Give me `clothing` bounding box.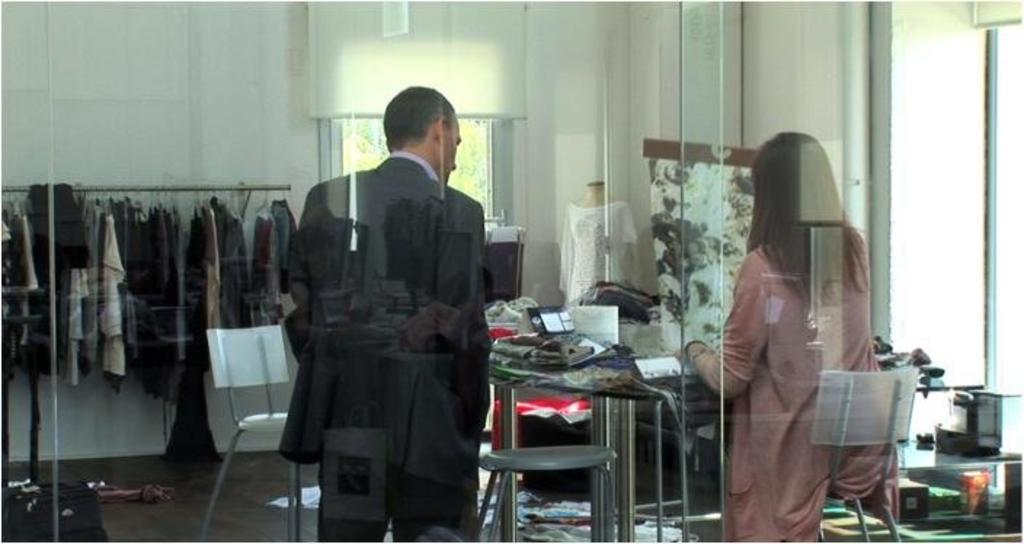
x1=212, y1=199, x2=257, y2=319.
